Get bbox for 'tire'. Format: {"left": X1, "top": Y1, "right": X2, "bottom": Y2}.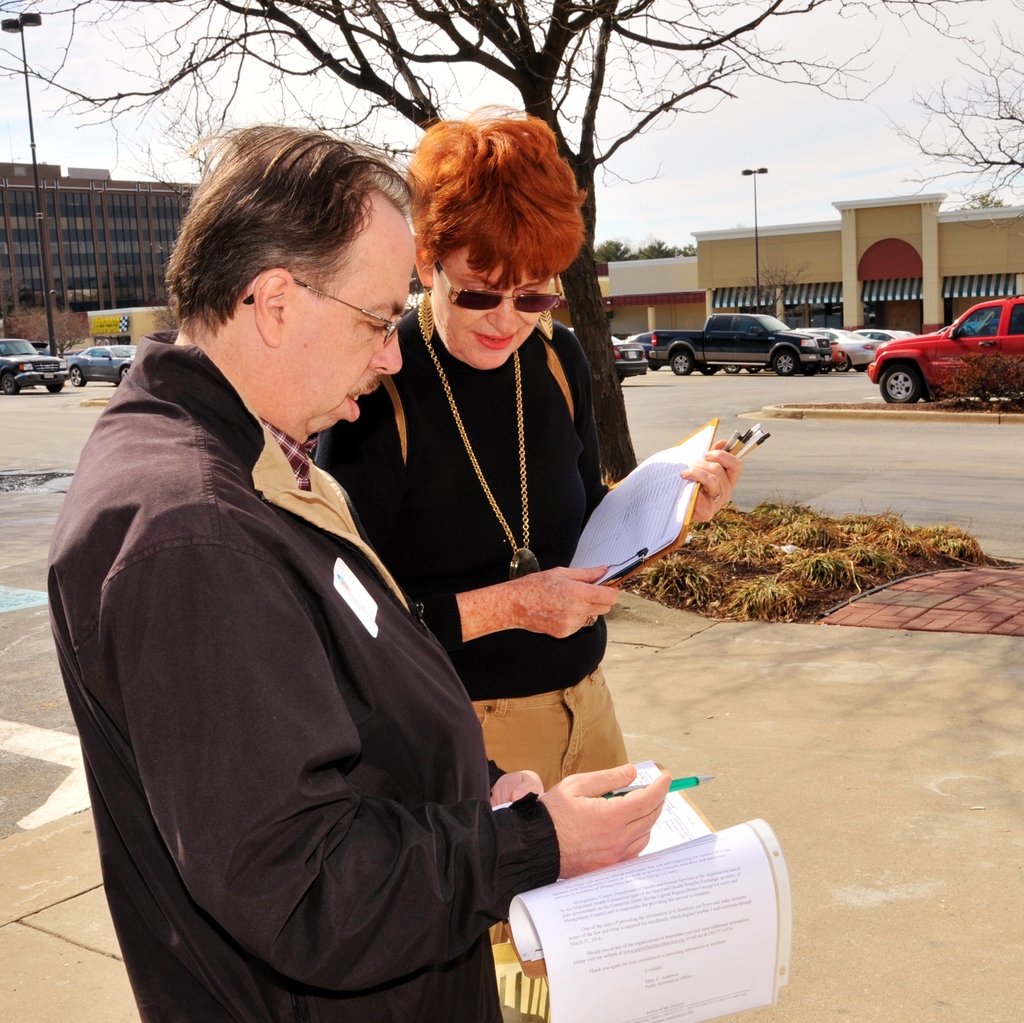
{"left": 876, "top": 358, "right": 924, "bottom": 403}.
